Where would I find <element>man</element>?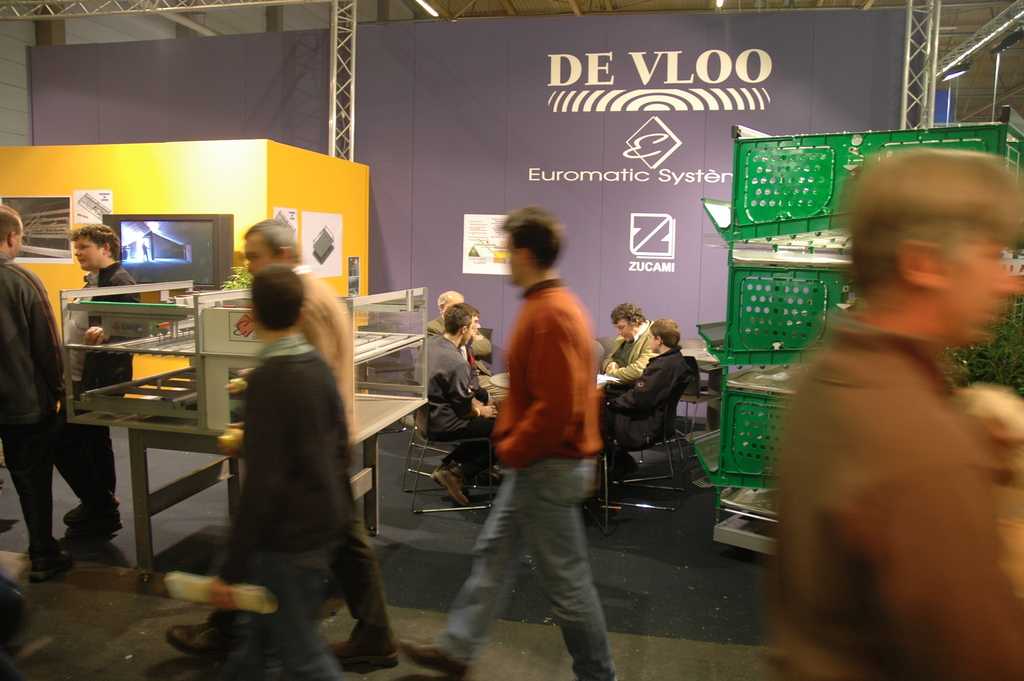
At box(56, 224, 141, 539).
